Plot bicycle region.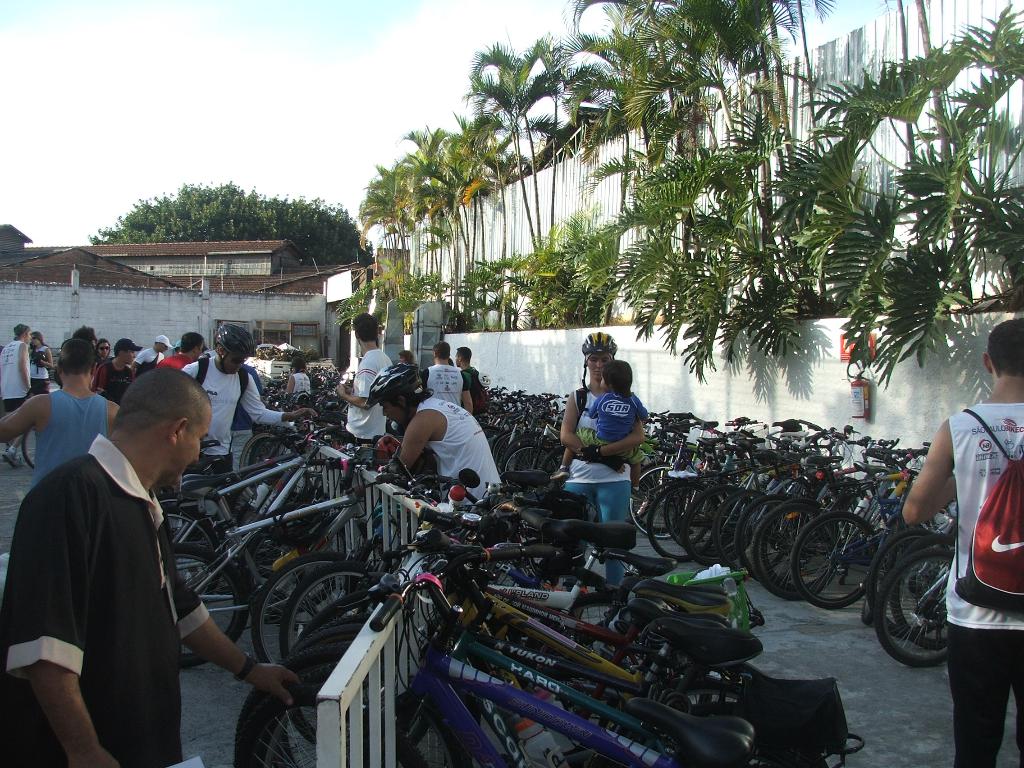
Plotted at Rect(494, 419, 564, 488).
